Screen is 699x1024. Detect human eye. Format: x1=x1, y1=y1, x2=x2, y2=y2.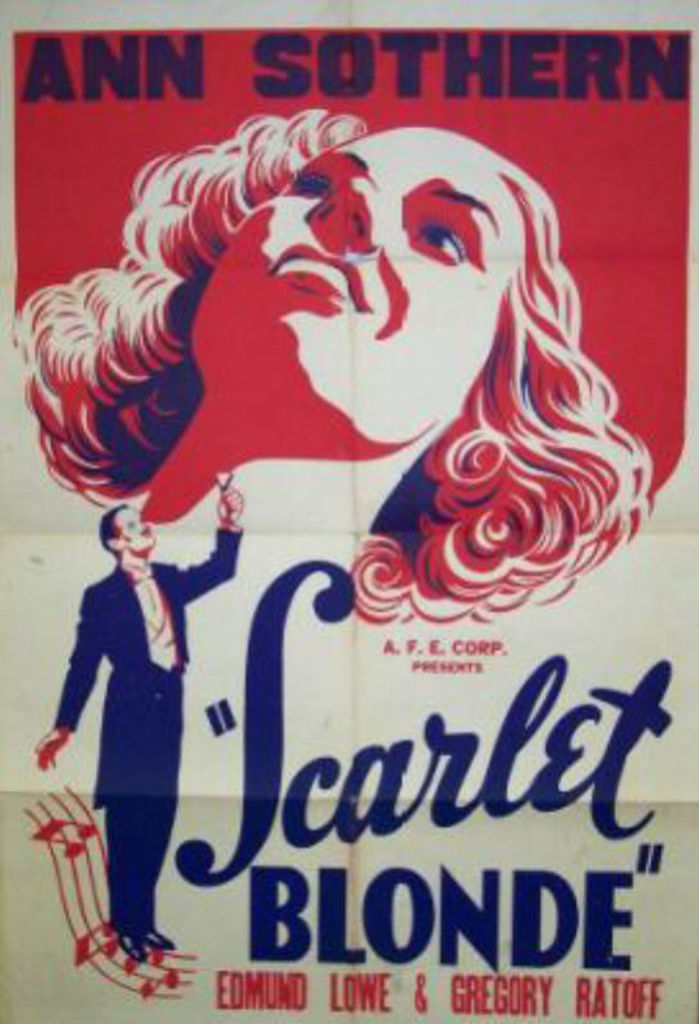
x1=125, y1=515, x2=138, y2=530.
